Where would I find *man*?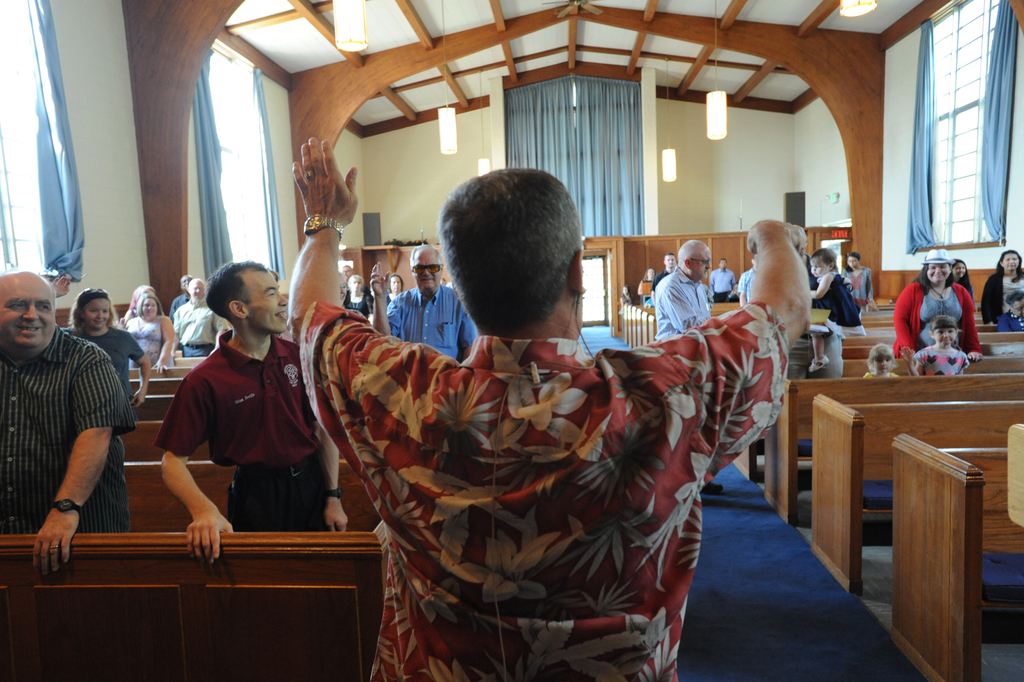
At box=[172, 276, 231, 360].
